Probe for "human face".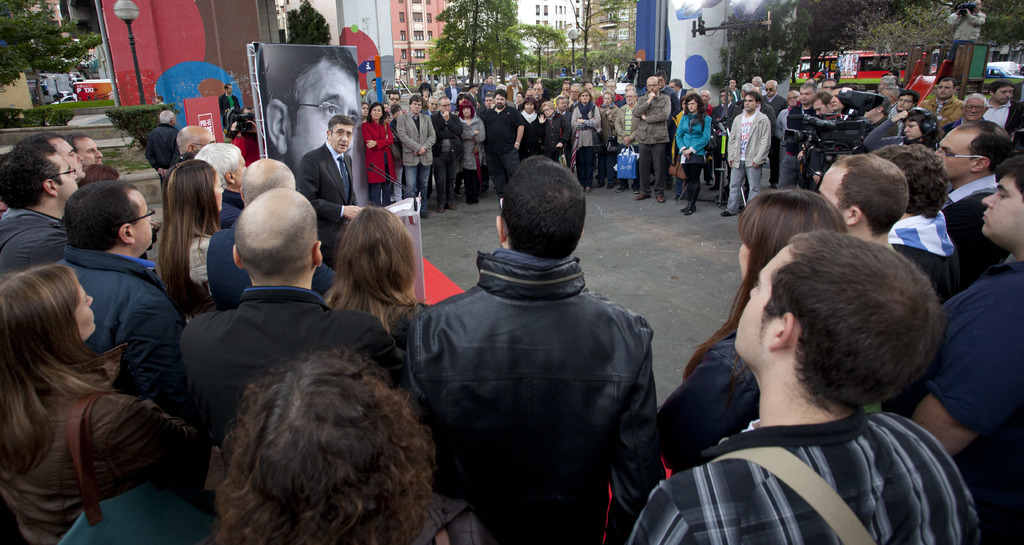
Probe result: locate(428, 98, 438, 110).
